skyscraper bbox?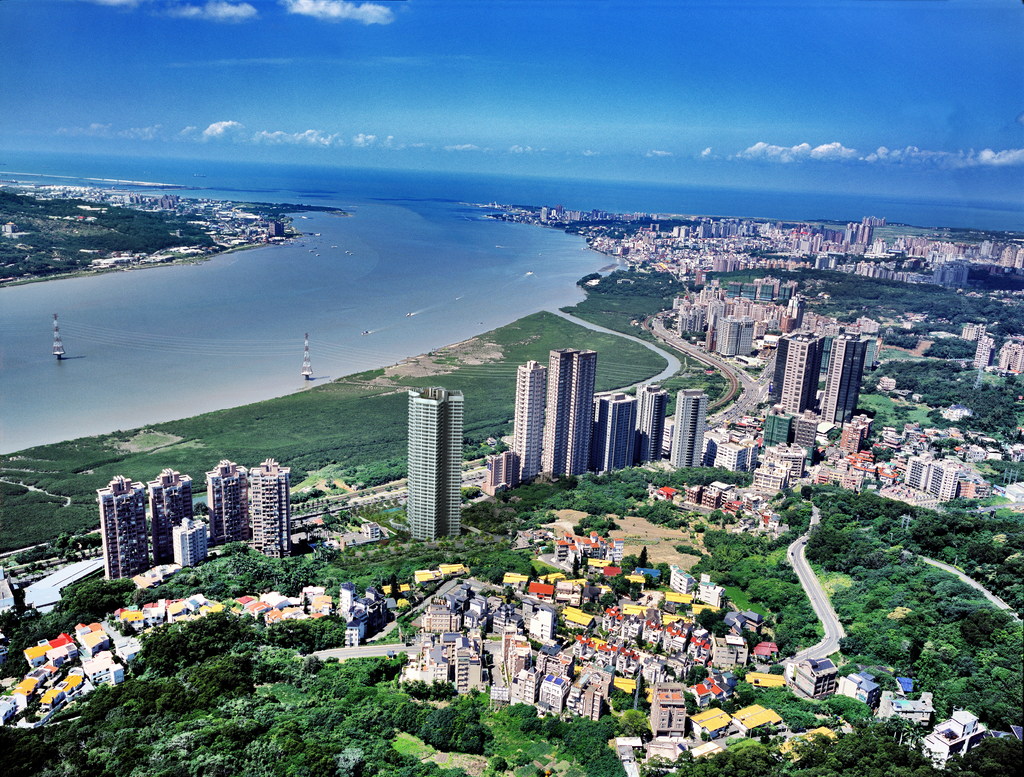
detection(634, 382, 668, 466)
